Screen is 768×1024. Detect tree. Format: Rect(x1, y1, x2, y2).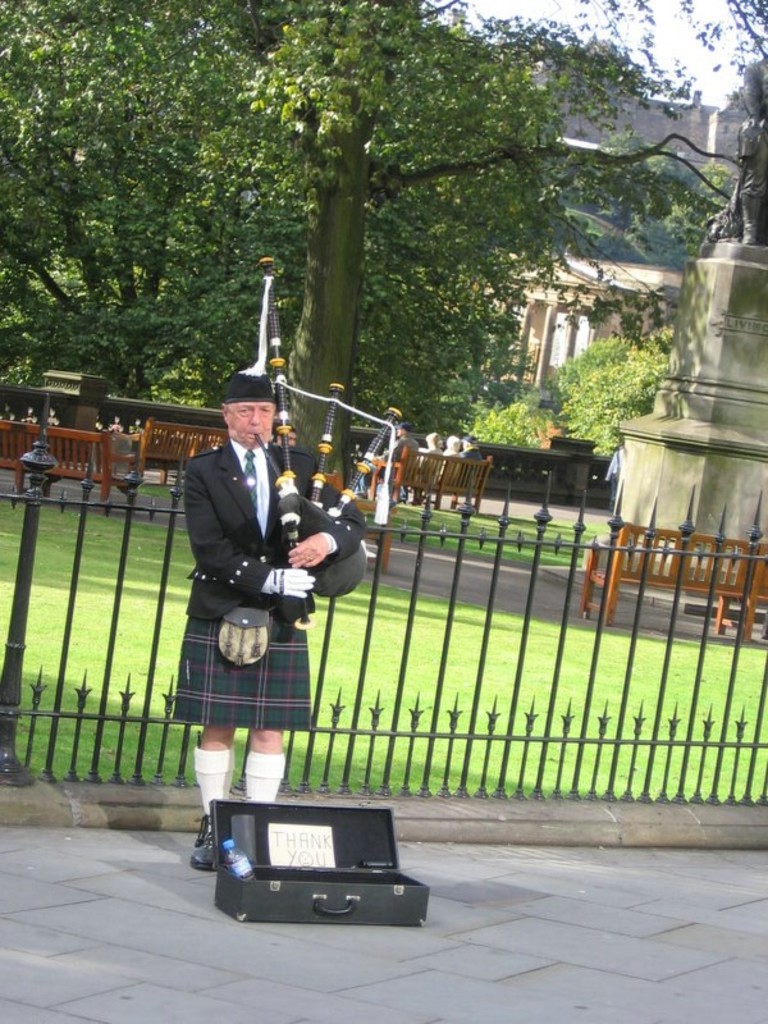
Rect(360, 266, 543, 448).
